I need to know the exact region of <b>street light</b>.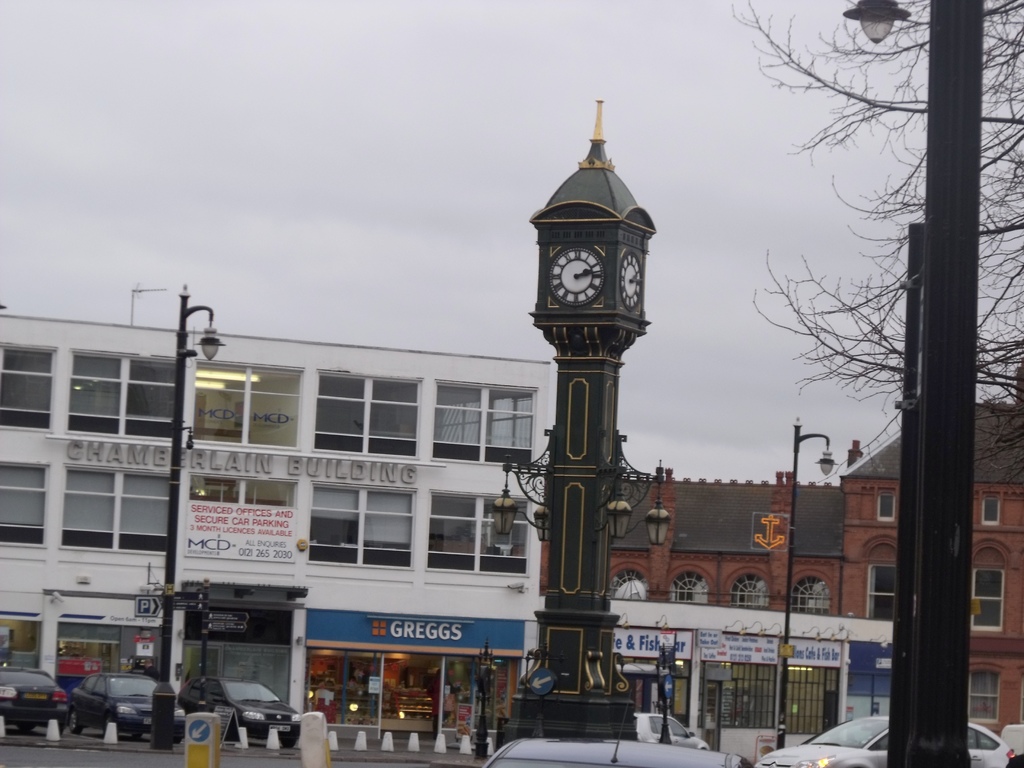
Region: (x1=774, y1=420, x2=838, y2=749).
